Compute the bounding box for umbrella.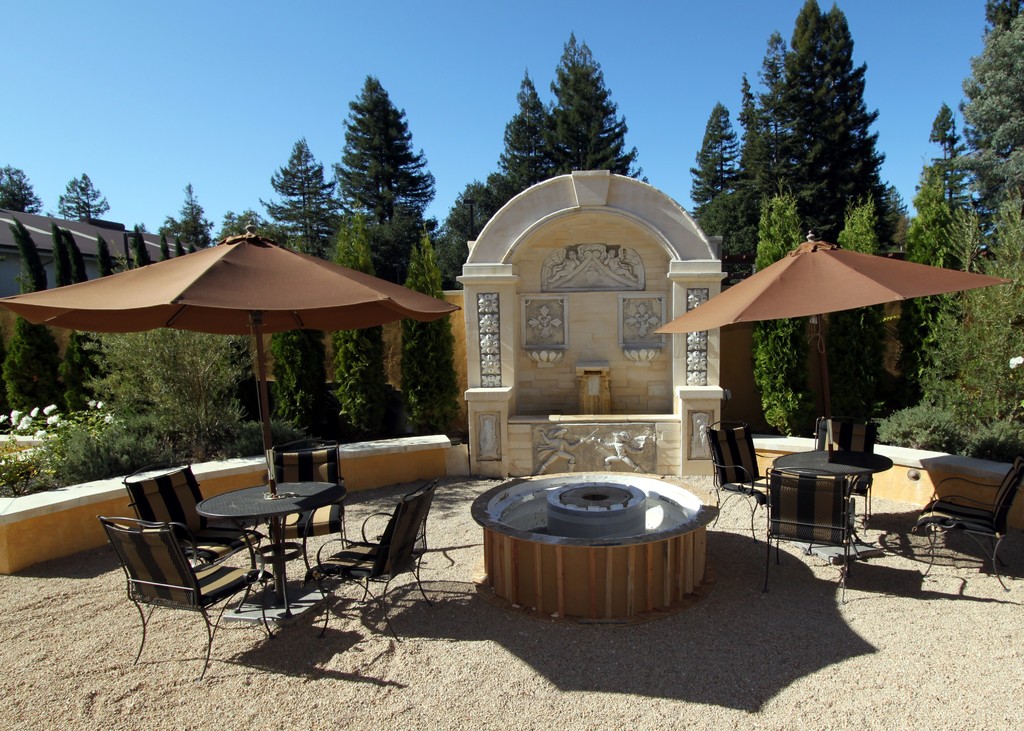
[657, 230, 1013, 462].
